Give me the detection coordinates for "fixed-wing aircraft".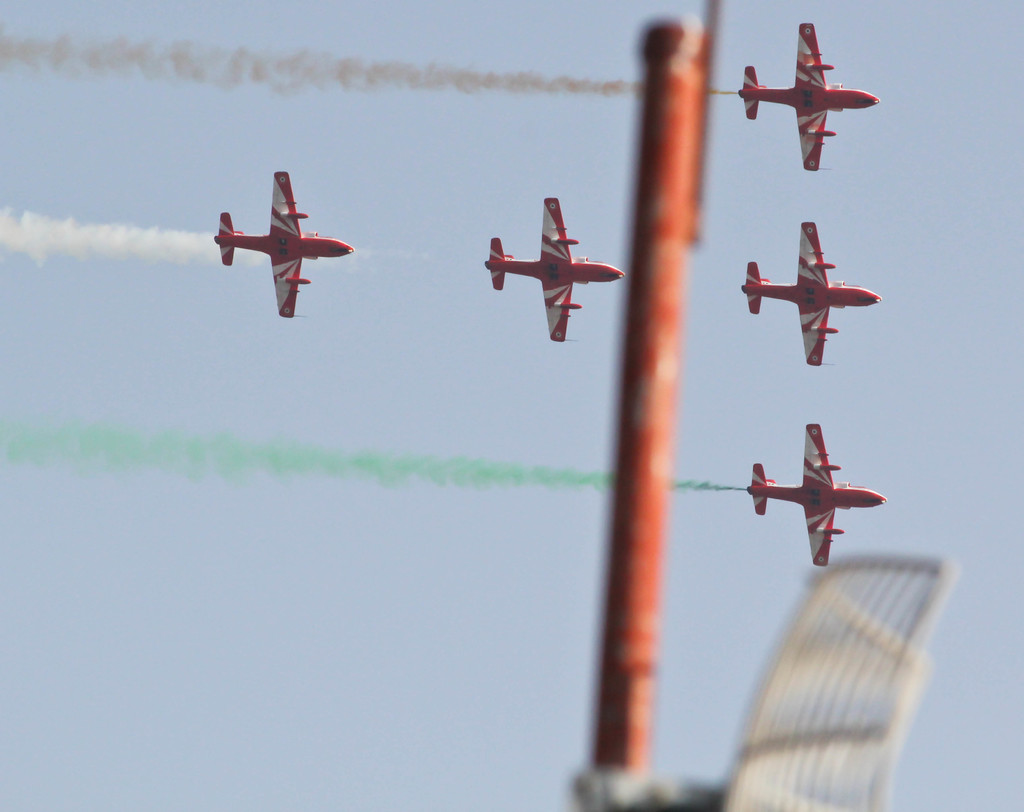
detection(739, 215, 878, 366).
